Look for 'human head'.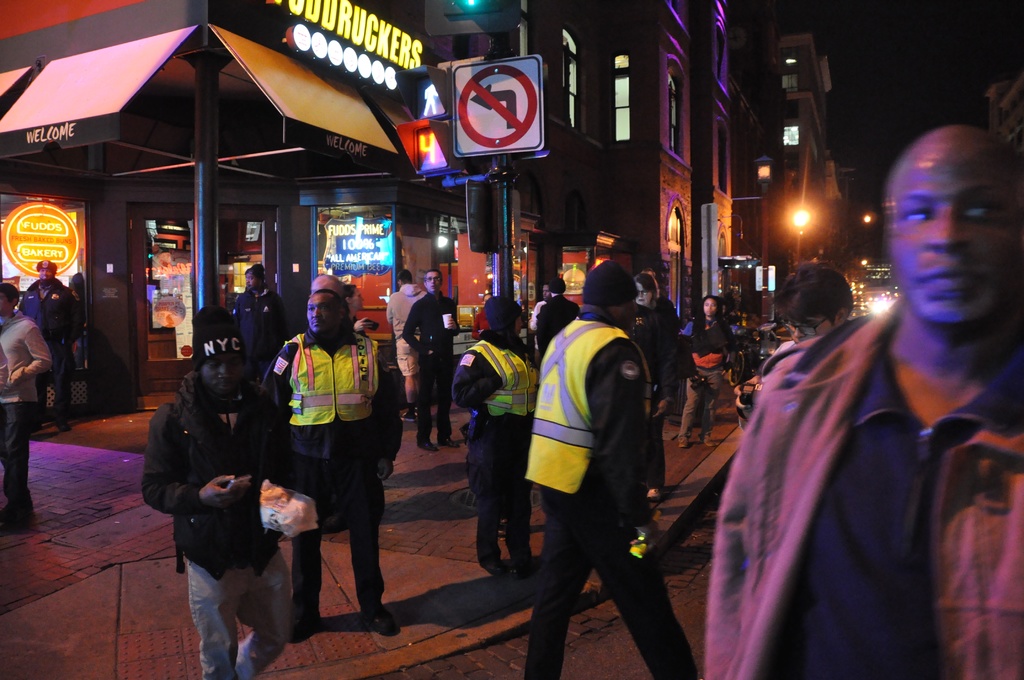
Found: x1=245, y1=267, x2=268, y2=291.
